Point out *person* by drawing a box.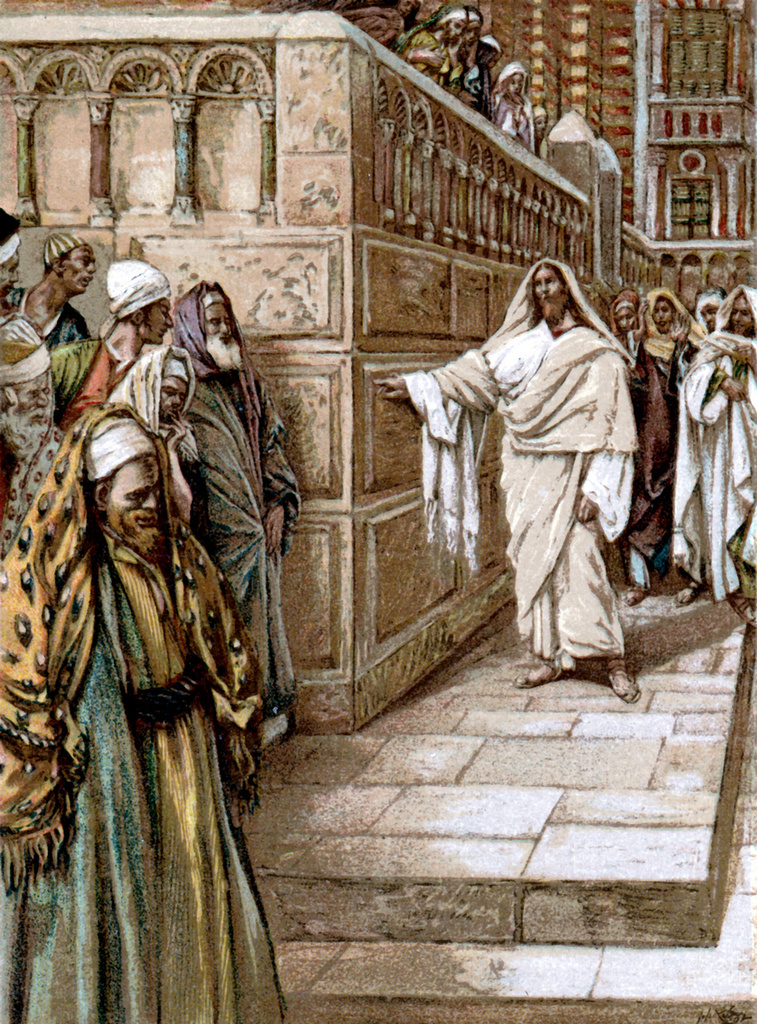
0,206,22,318.
